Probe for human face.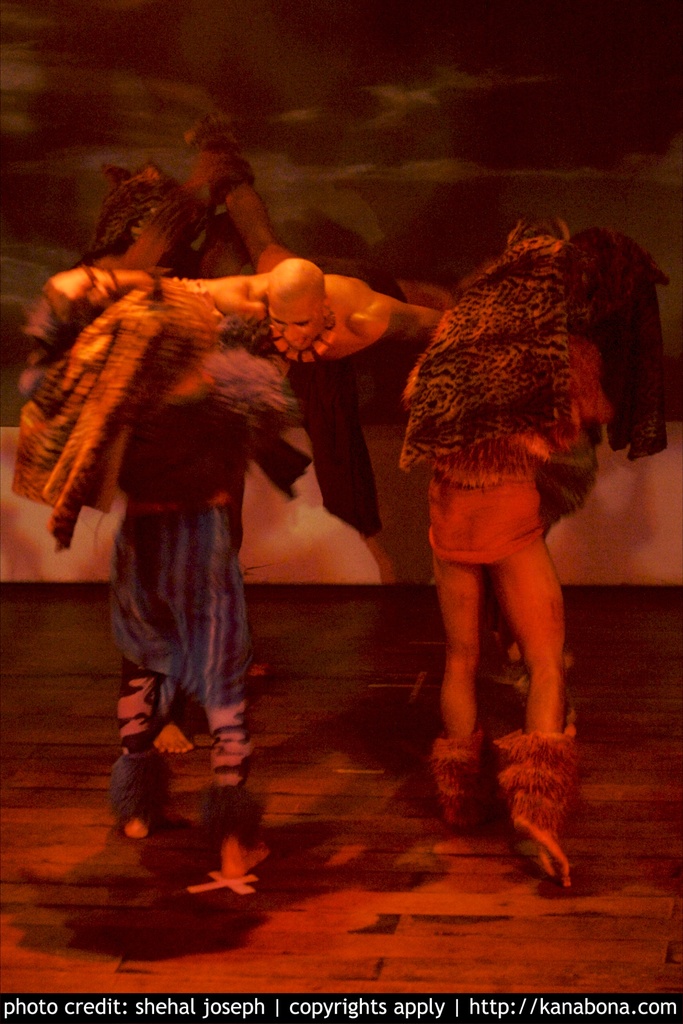
Probe result: crop(263, 297, 333, 353).
